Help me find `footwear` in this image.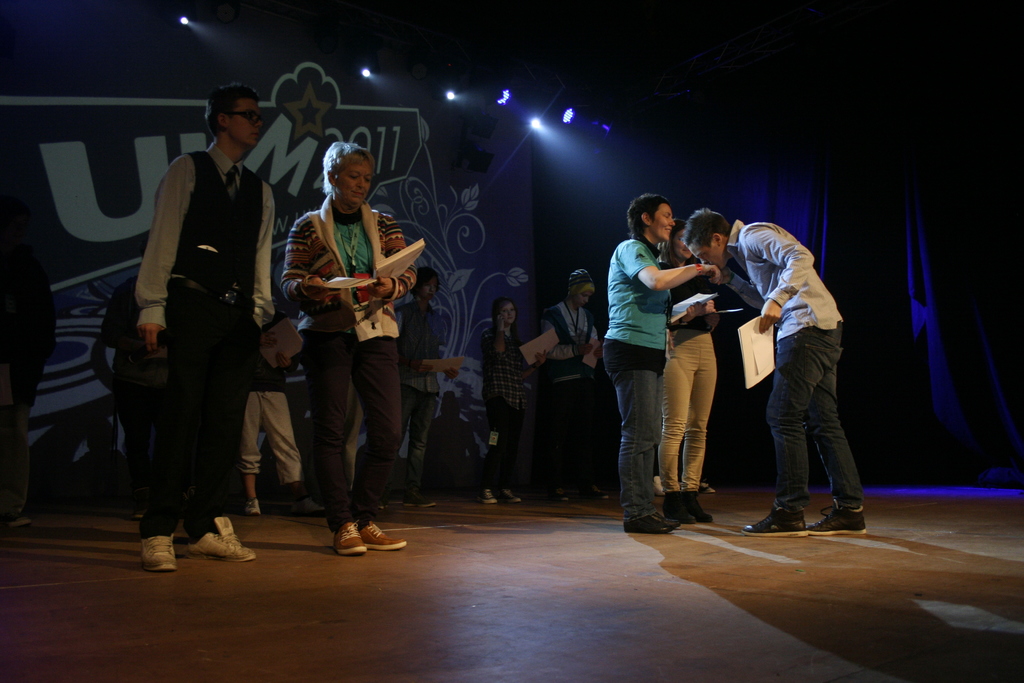
Found it: bbox=(741, 512, 801, 536).
